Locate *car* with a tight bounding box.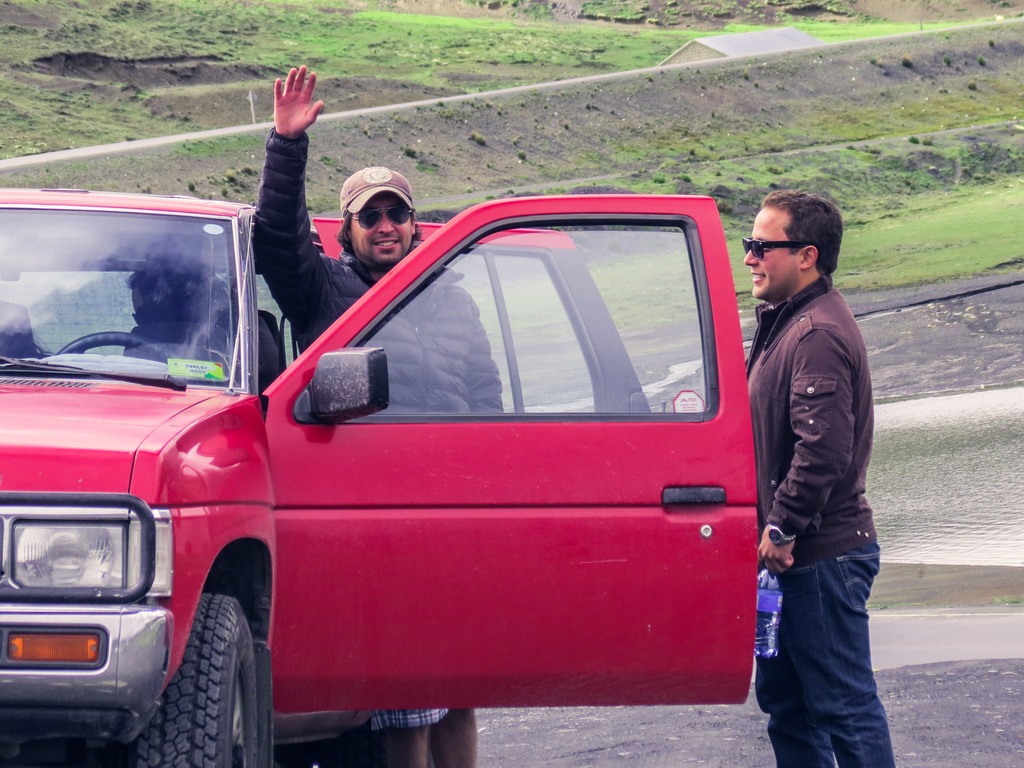
bbox=(12, 165, 838, 751).
